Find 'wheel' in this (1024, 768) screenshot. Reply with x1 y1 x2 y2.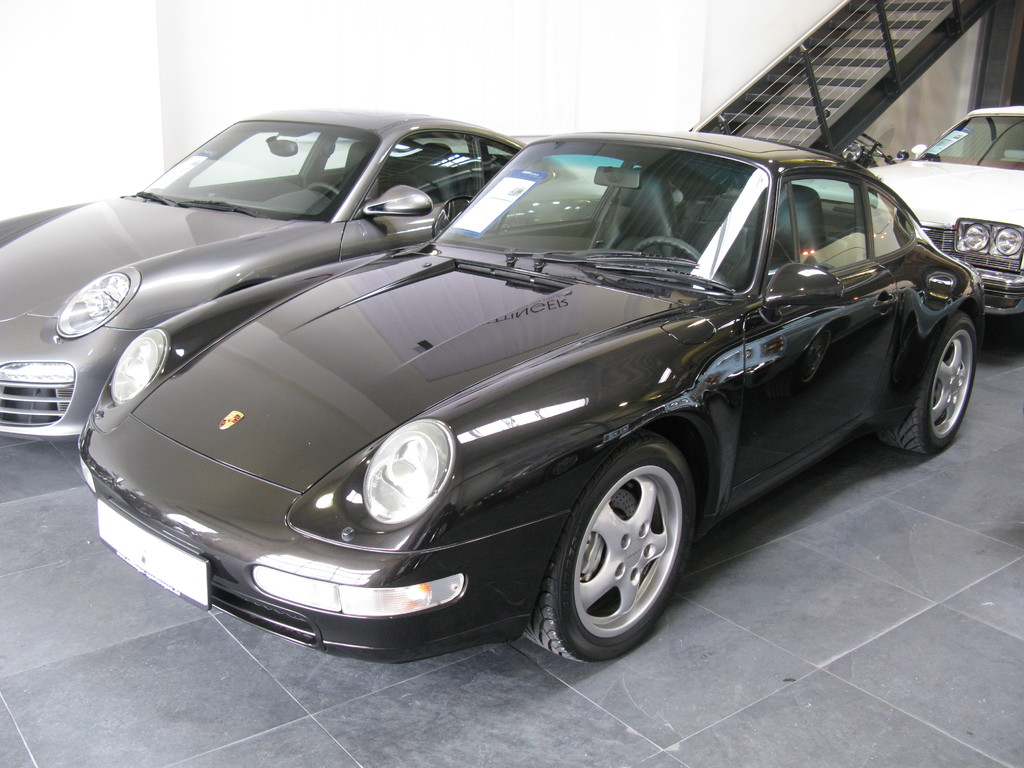
874 307 981 455.
